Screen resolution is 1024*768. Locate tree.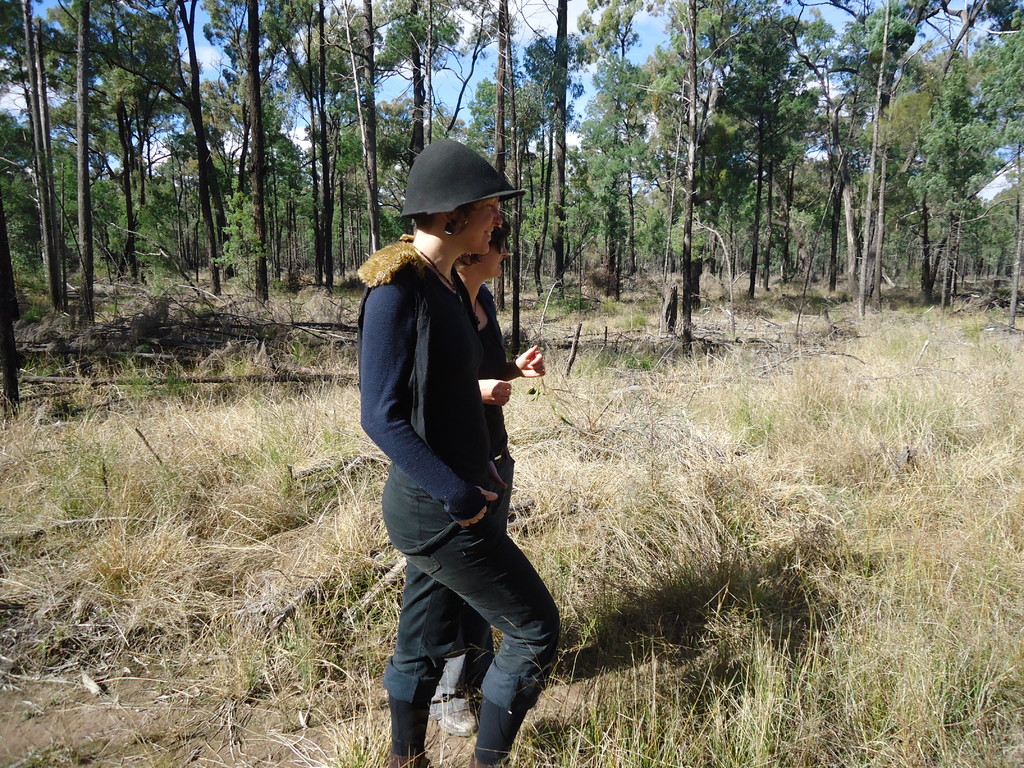
pyautogui.locateOnScreen(341, 0, 497, 220).
